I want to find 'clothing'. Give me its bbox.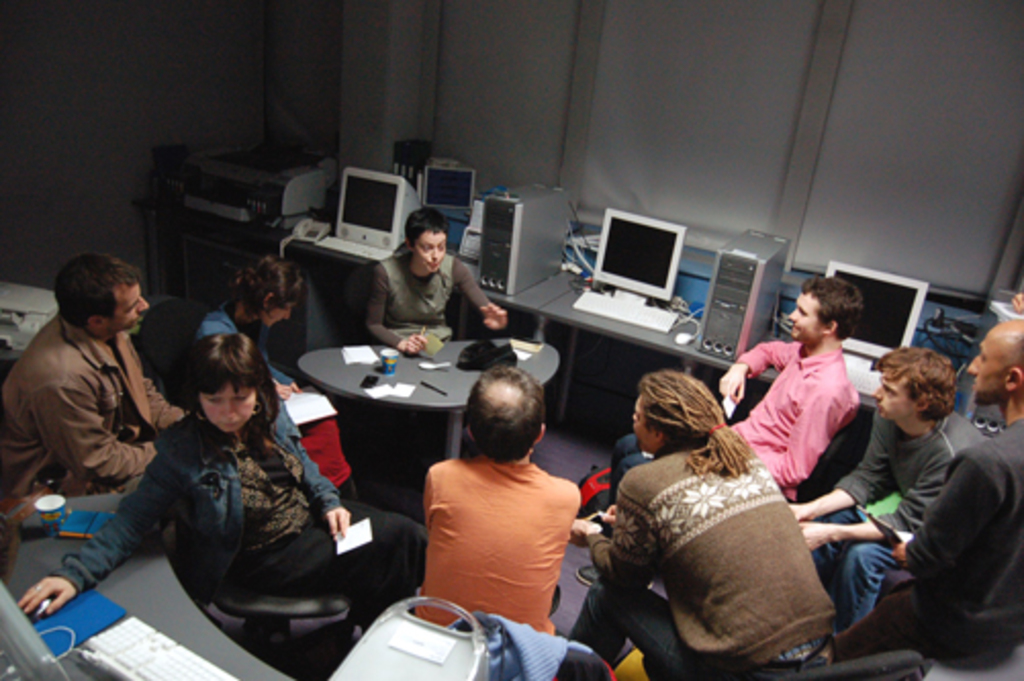
crop(832, 417, 1022, 665).
